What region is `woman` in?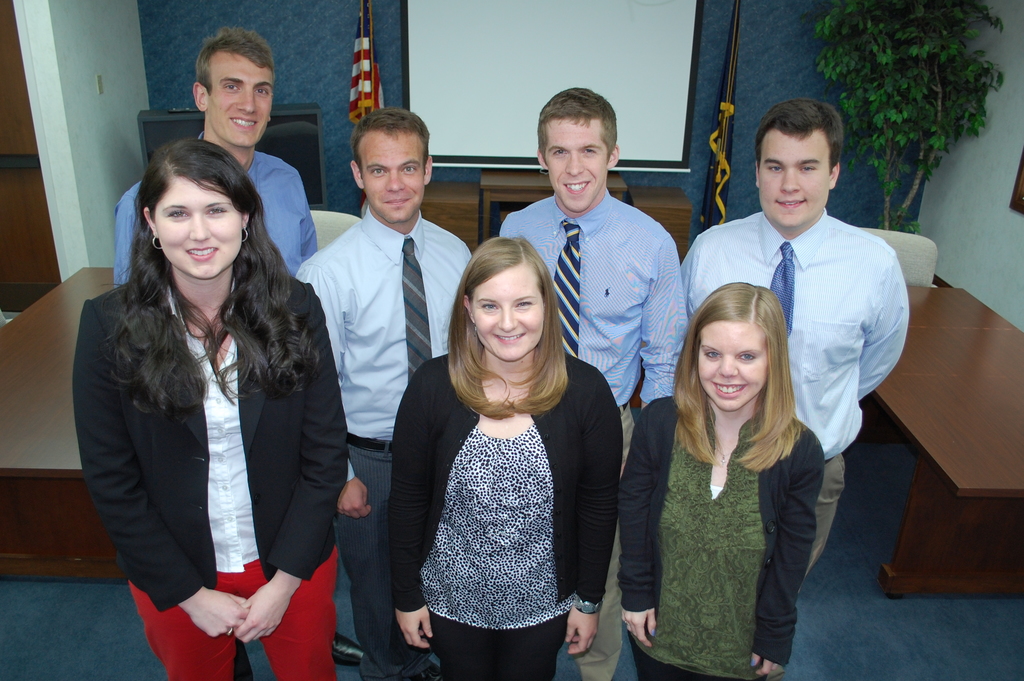
l=387, t=232, r=625, b=680.
